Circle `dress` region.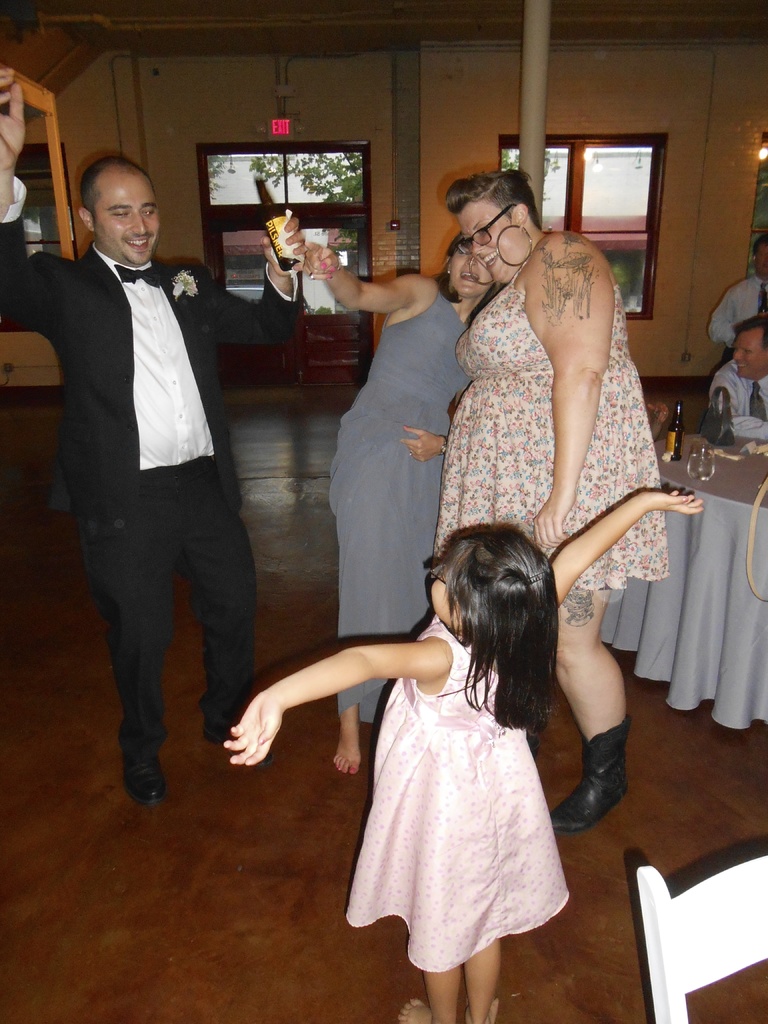
Region: [339,596,582,938].
